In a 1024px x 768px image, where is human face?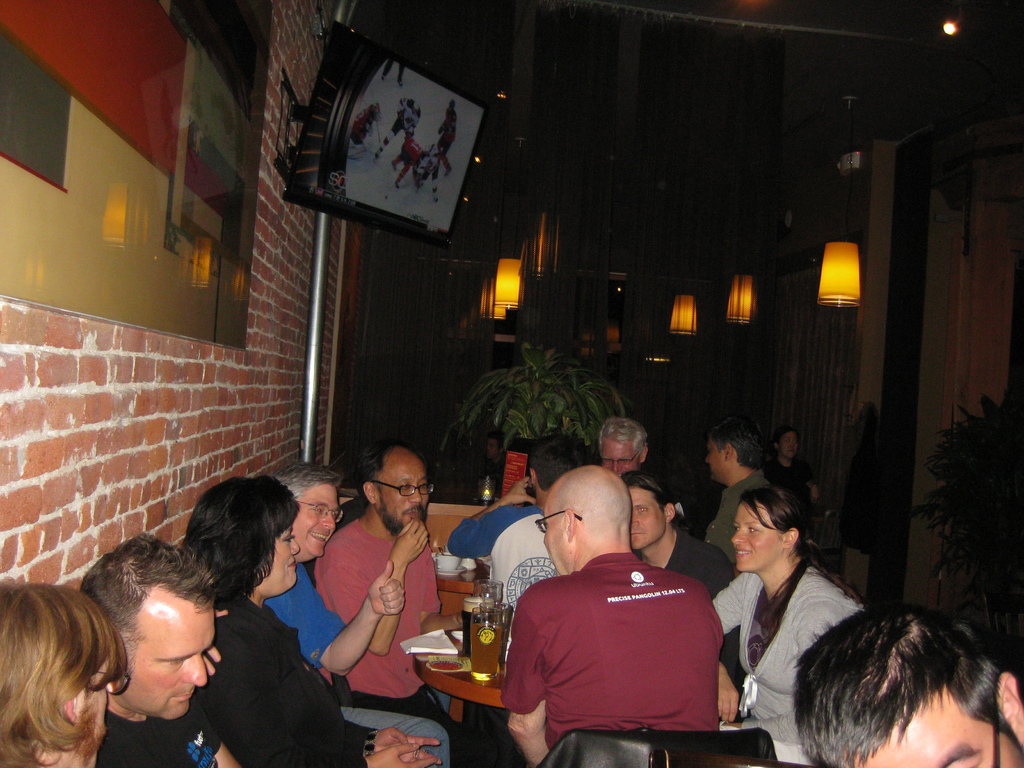
box(599, 436, 641, 480).
